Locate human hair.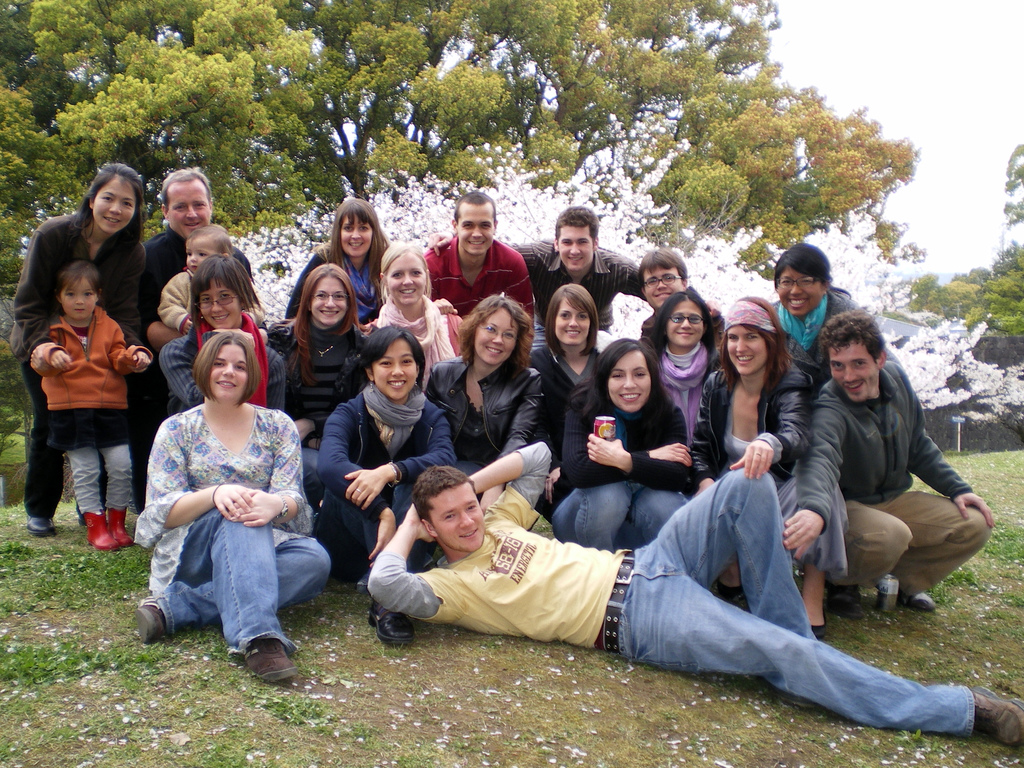
Bounding box: Rect(378, 237, 435, 307).
